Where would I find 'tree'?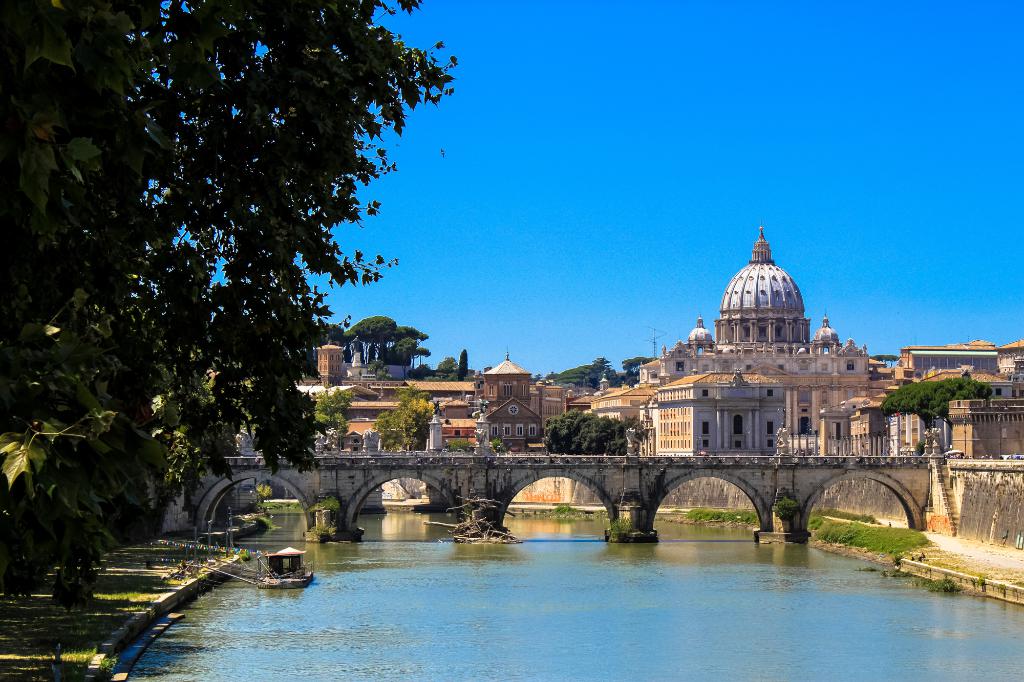
At left=884, top=353, right=901, bottom=366.
